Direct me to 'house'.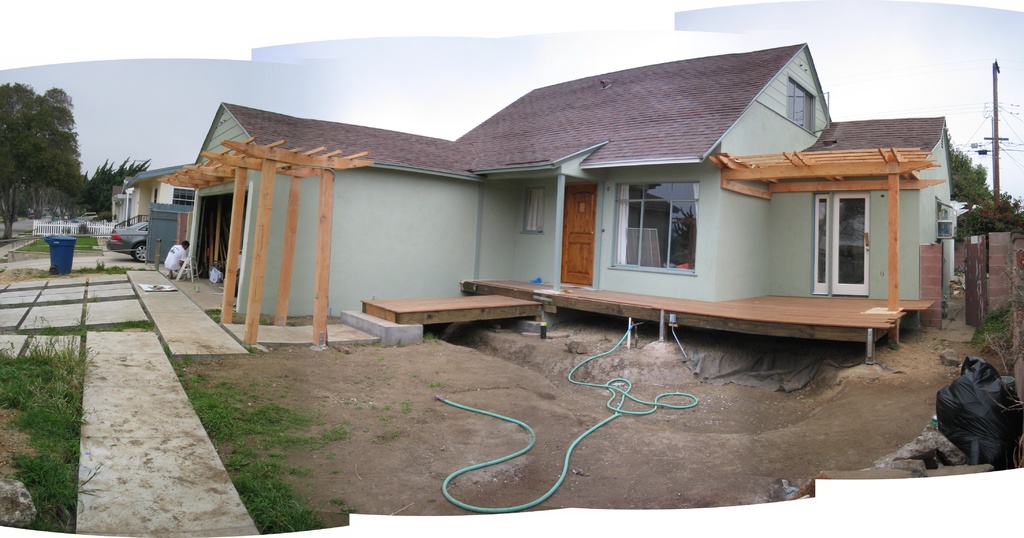
Direction: detection(139, 38, 921, 382).
